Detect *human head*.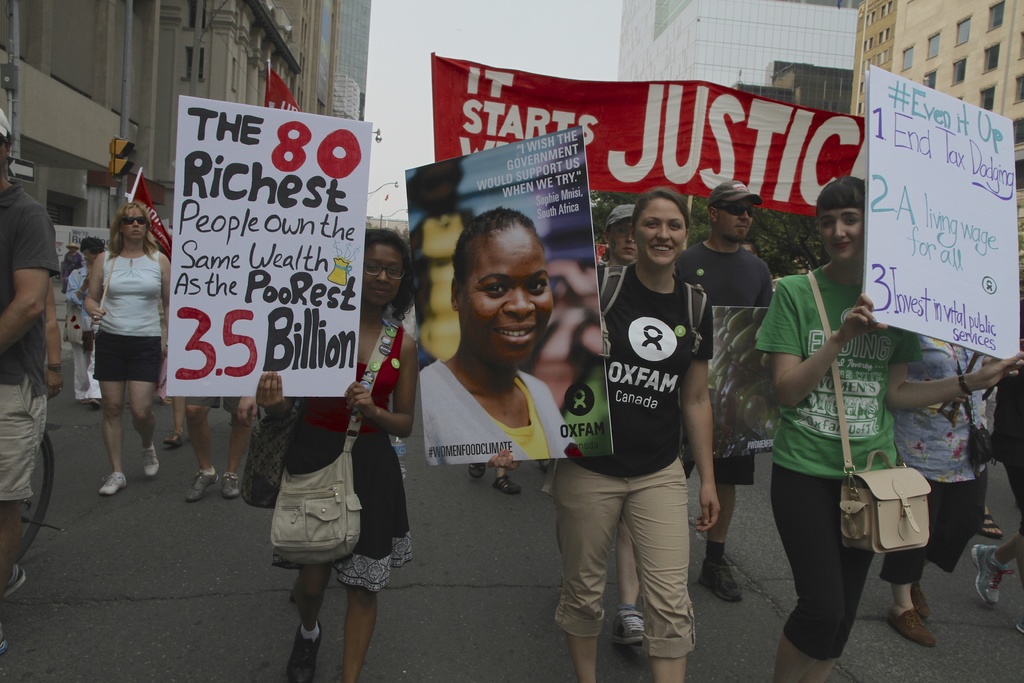
Detected at select_region(814, 178, 867, 259).
